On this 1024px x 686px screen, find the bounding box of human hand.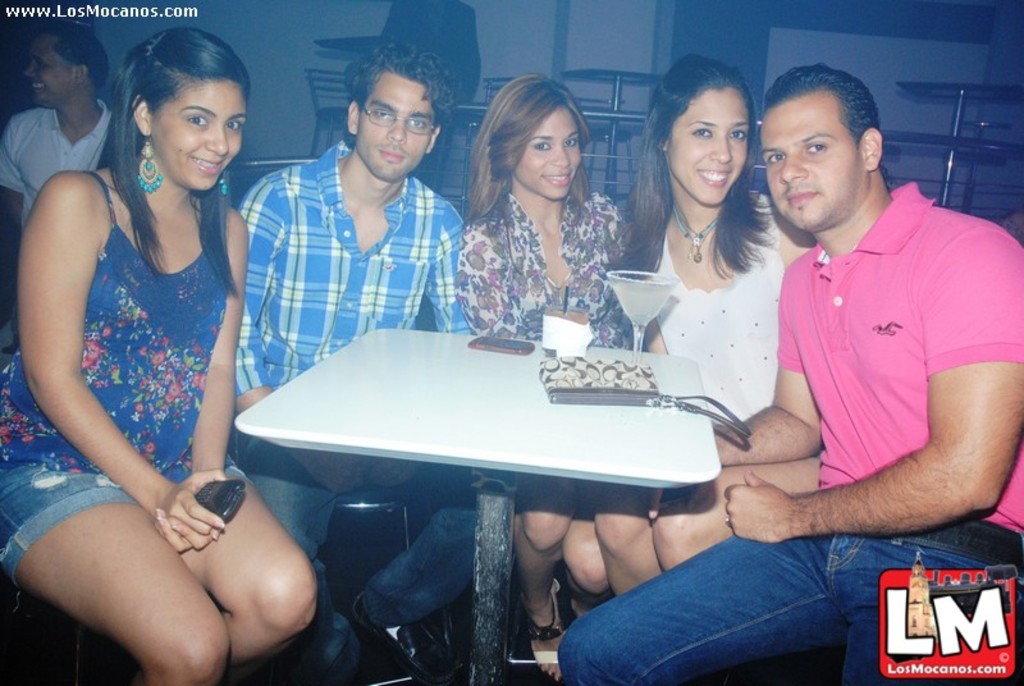
Bounding box: BBox(303, 451, 370, 499).
